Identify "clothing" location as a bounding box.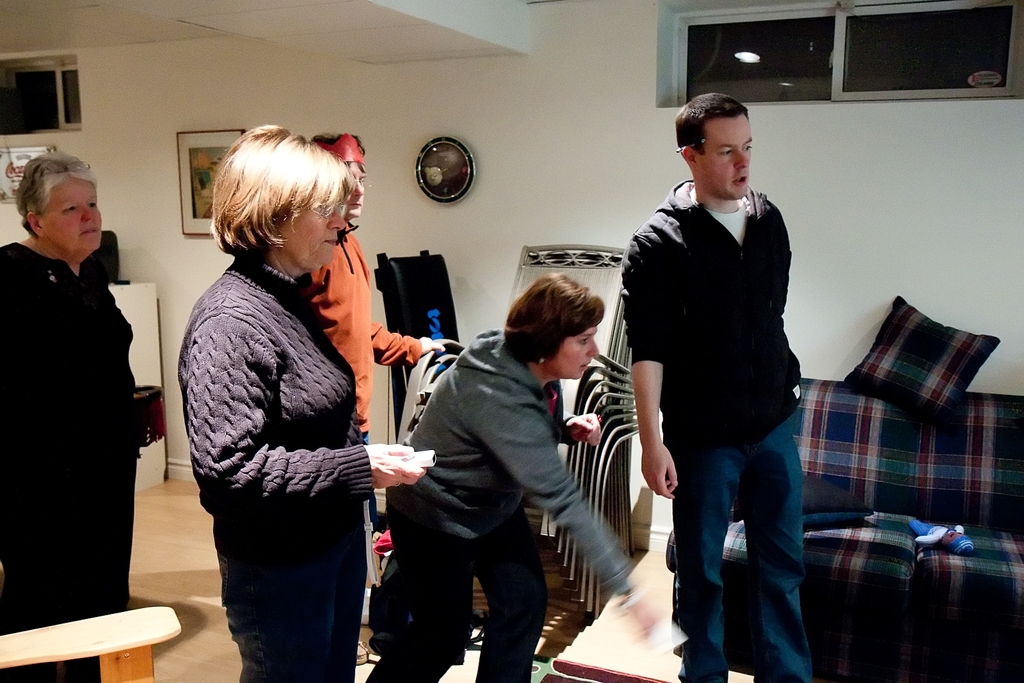
{"left": 363, "top": 333, "right": 637, "bottom": 682}.
